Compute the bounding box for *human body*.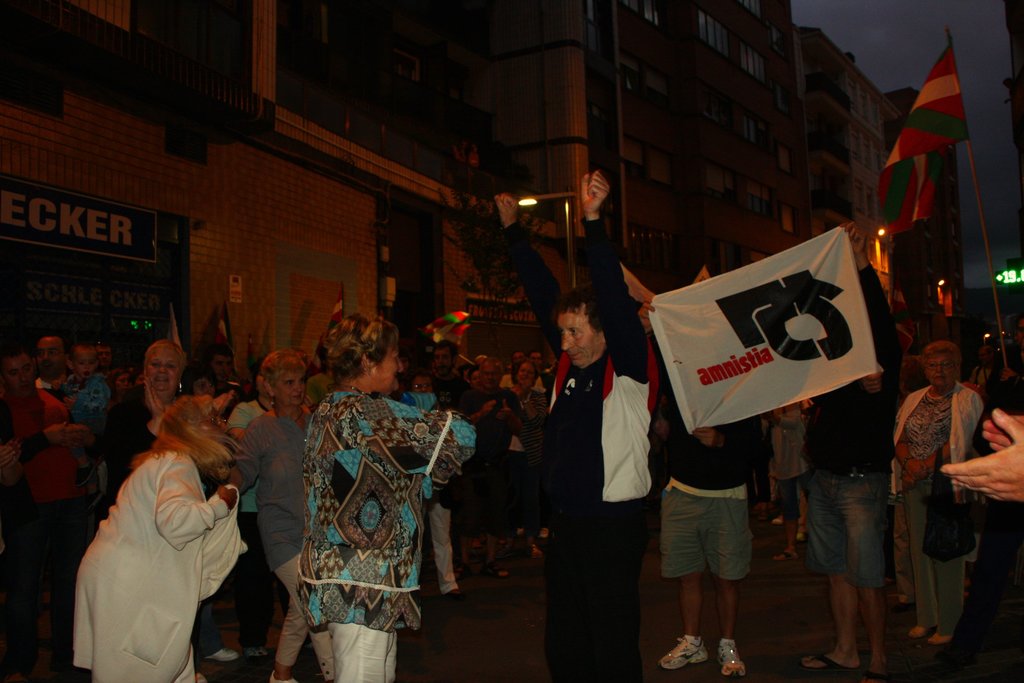
BBox(225, 406, 317, 682).
